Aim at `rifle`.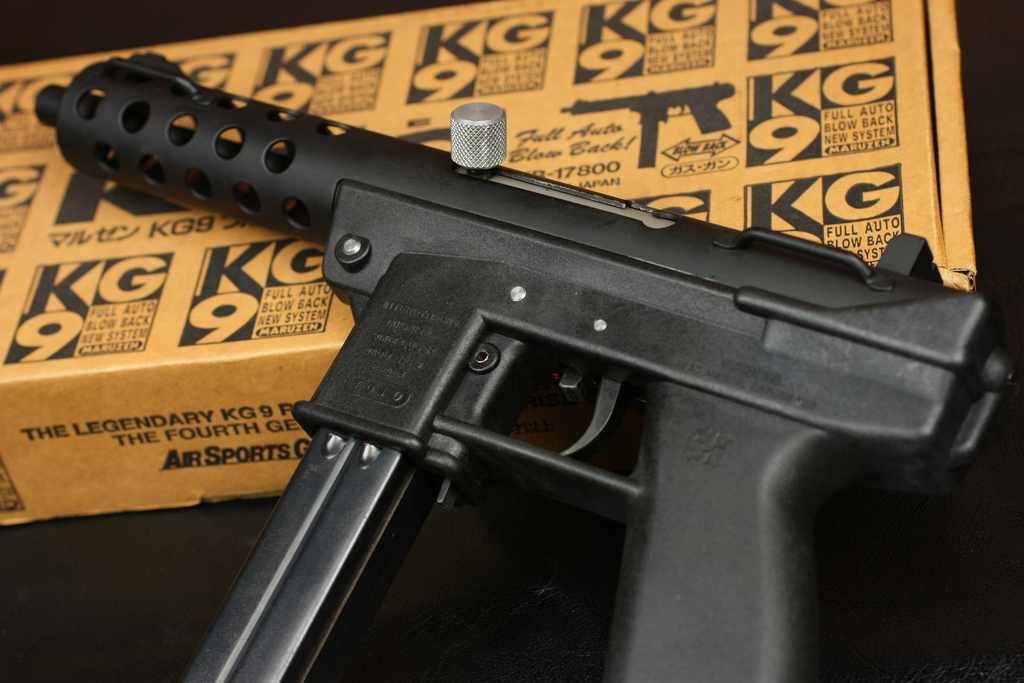
Aimed at locate(36, 54, 1023, 682).
